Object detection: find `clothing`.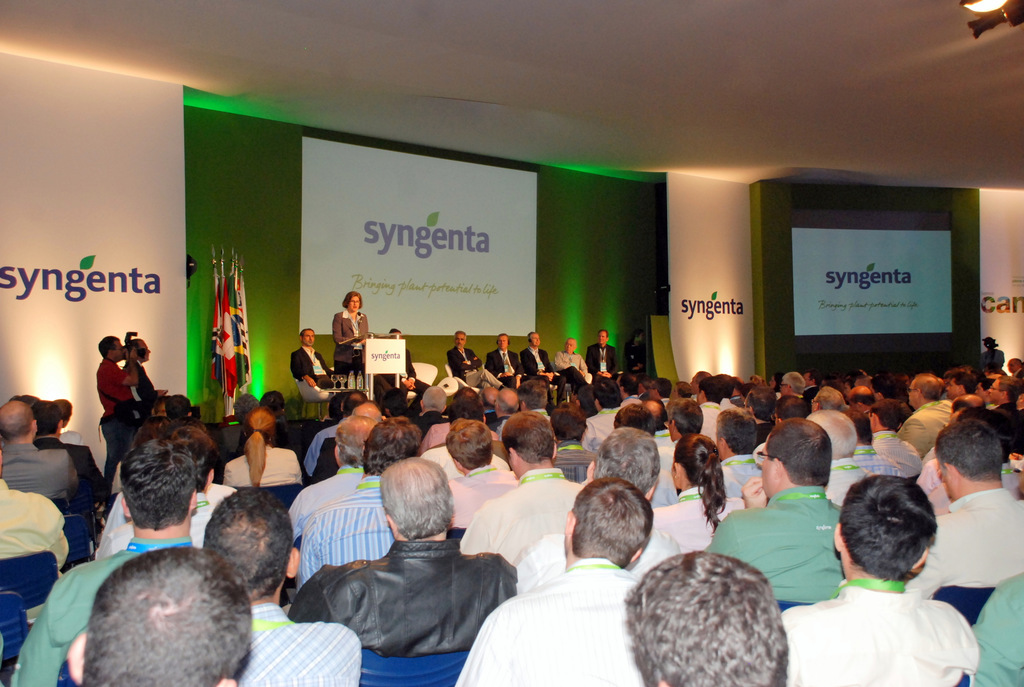
Rect(281, 455, 371, 555).
